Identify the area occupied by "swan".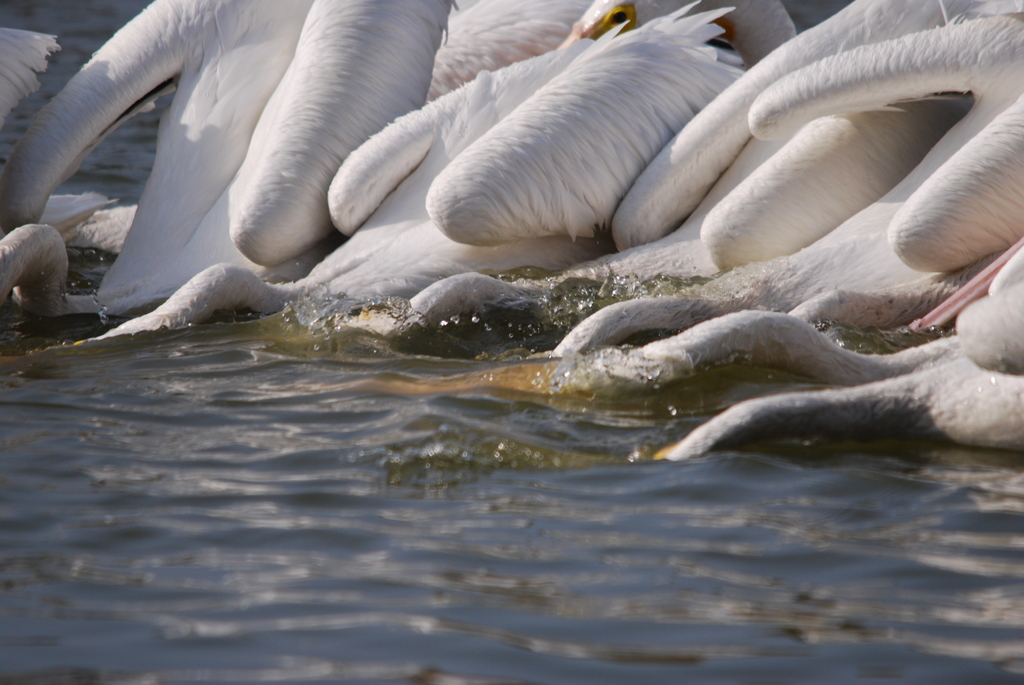
Area: BBox(612, 245, 1023, 460).
